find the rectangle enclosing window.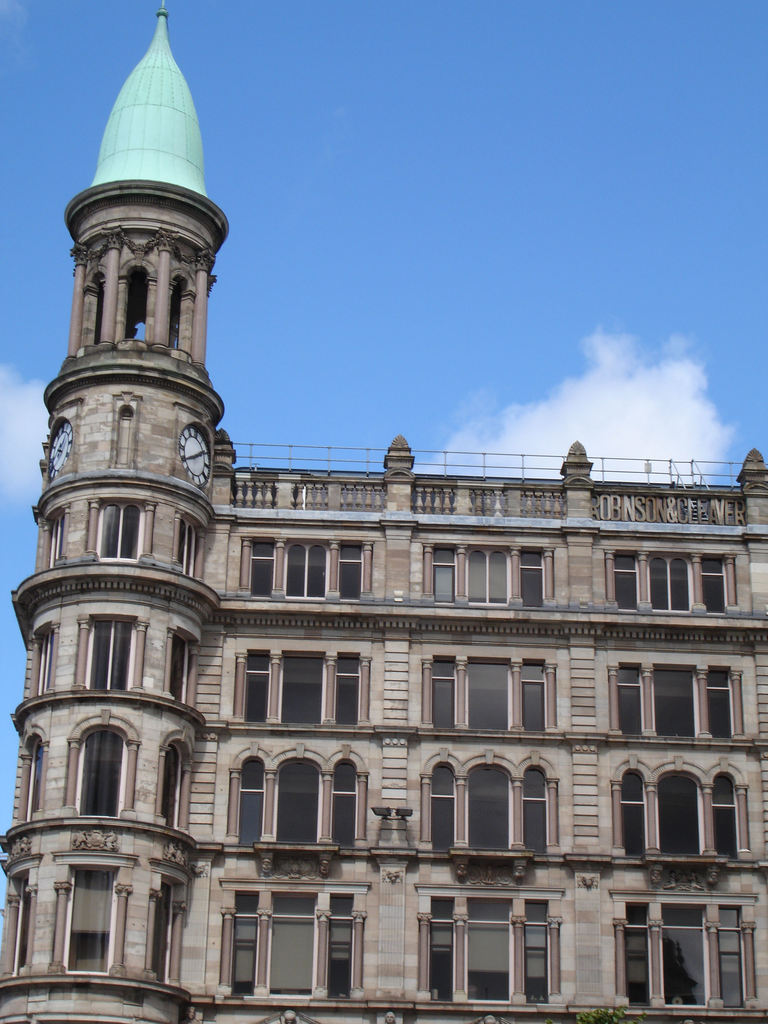
<region>611, 557, 639, 616</region>.
